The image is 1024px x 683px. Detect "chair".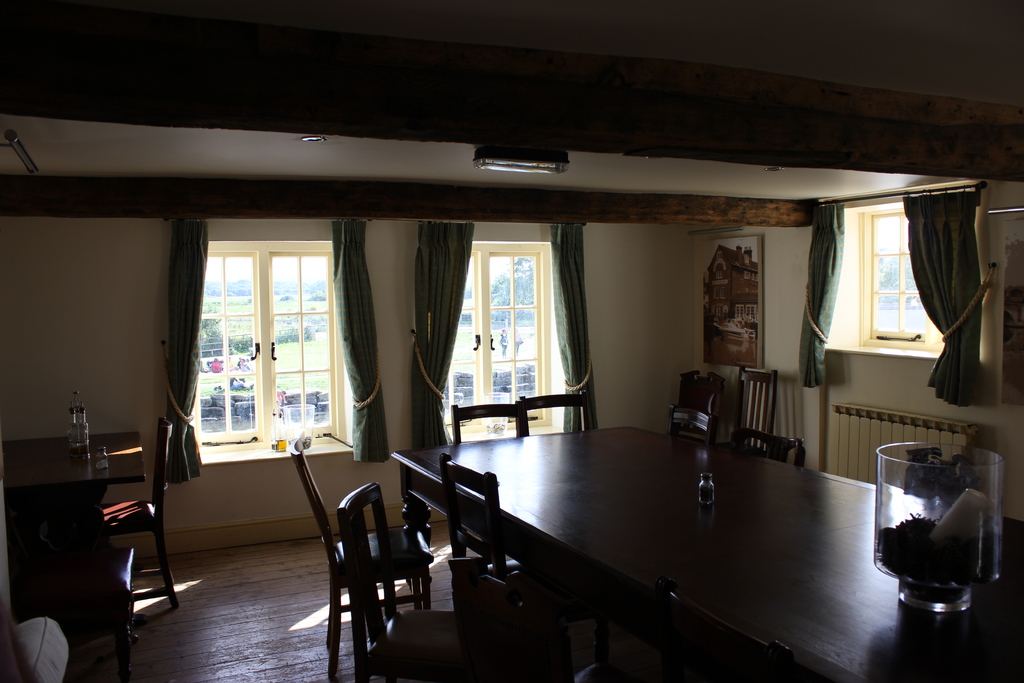
Detection: <region>719, 368, 776, 451</region>.
